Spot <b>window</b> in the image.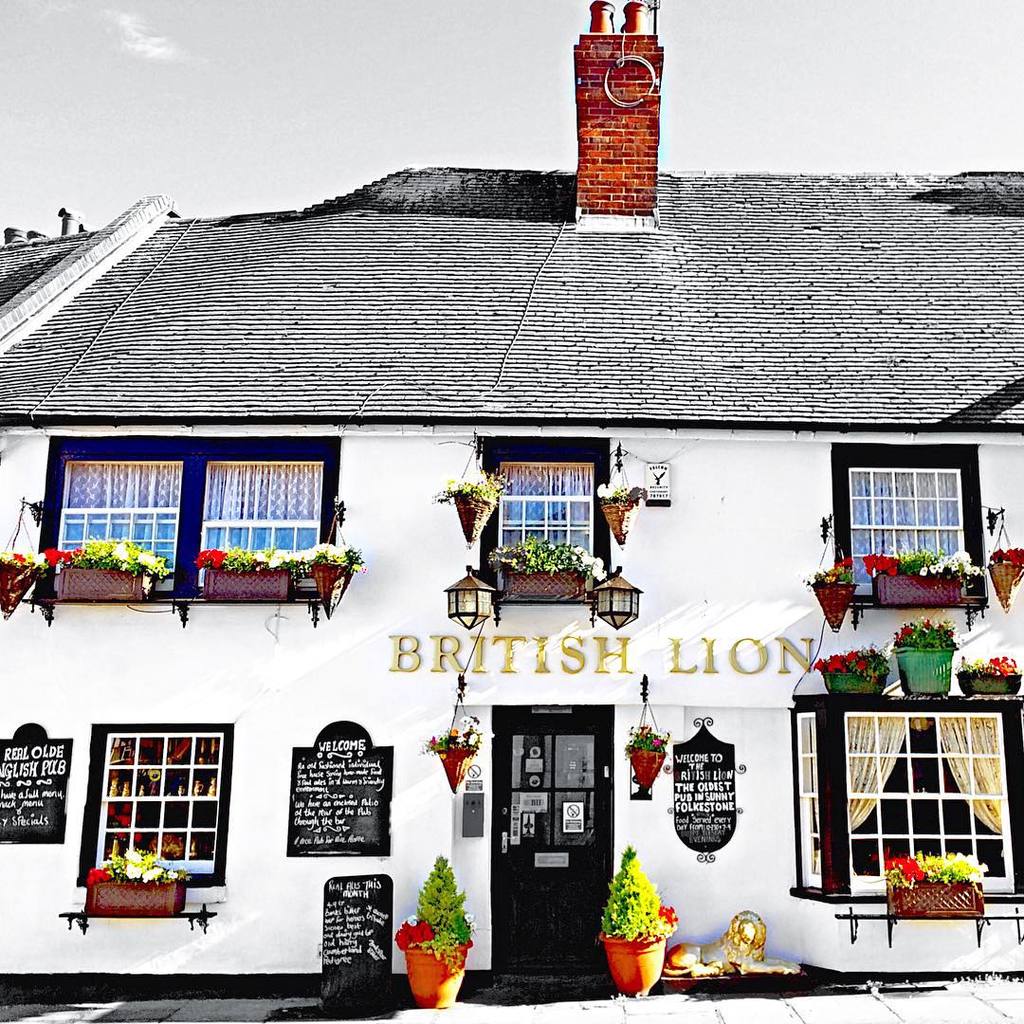
<b>window</b> found at crop(494, 460, 607, 611).
